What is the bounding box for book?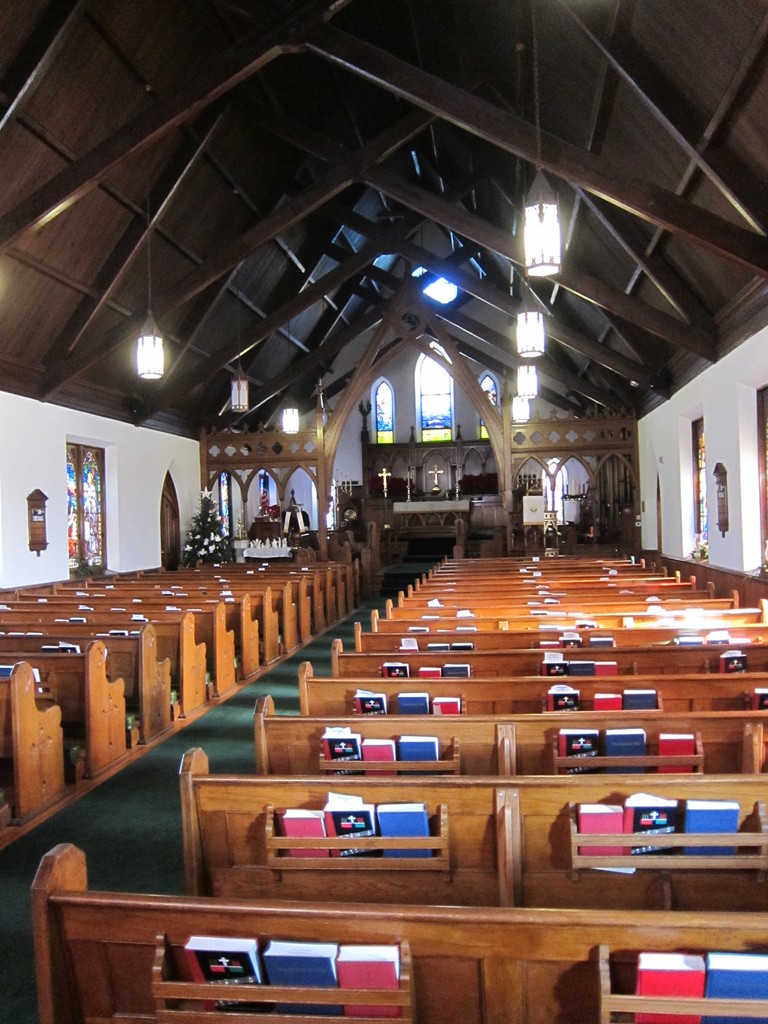
(left=632, top=952, right=701, bottom=1023).
